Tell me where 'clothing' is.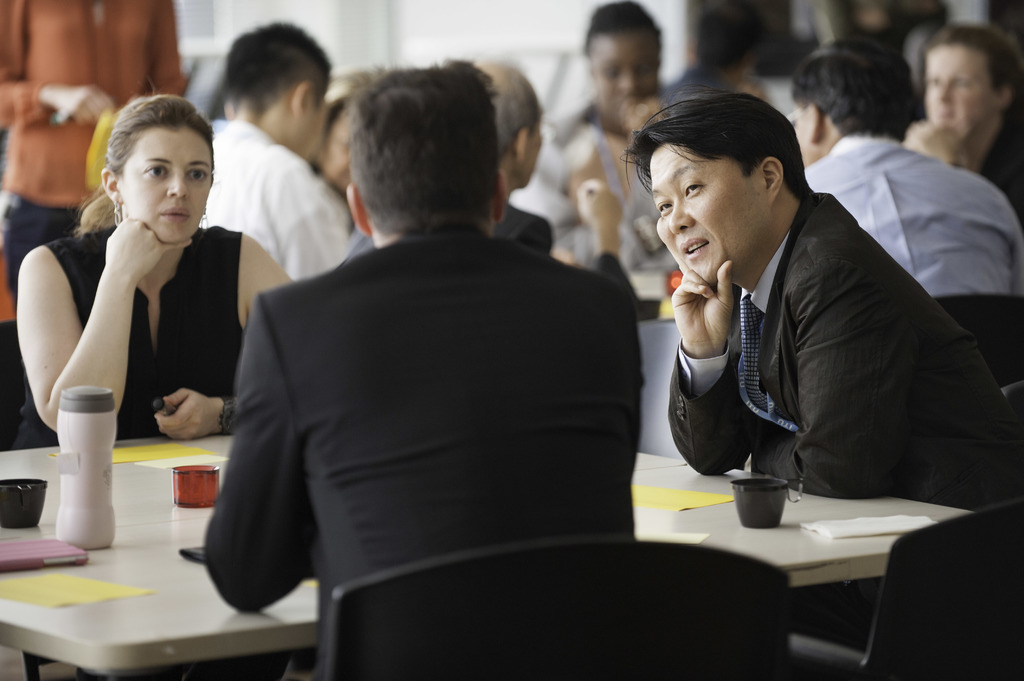
'clothing' is at [211, 121, 348, 272].
